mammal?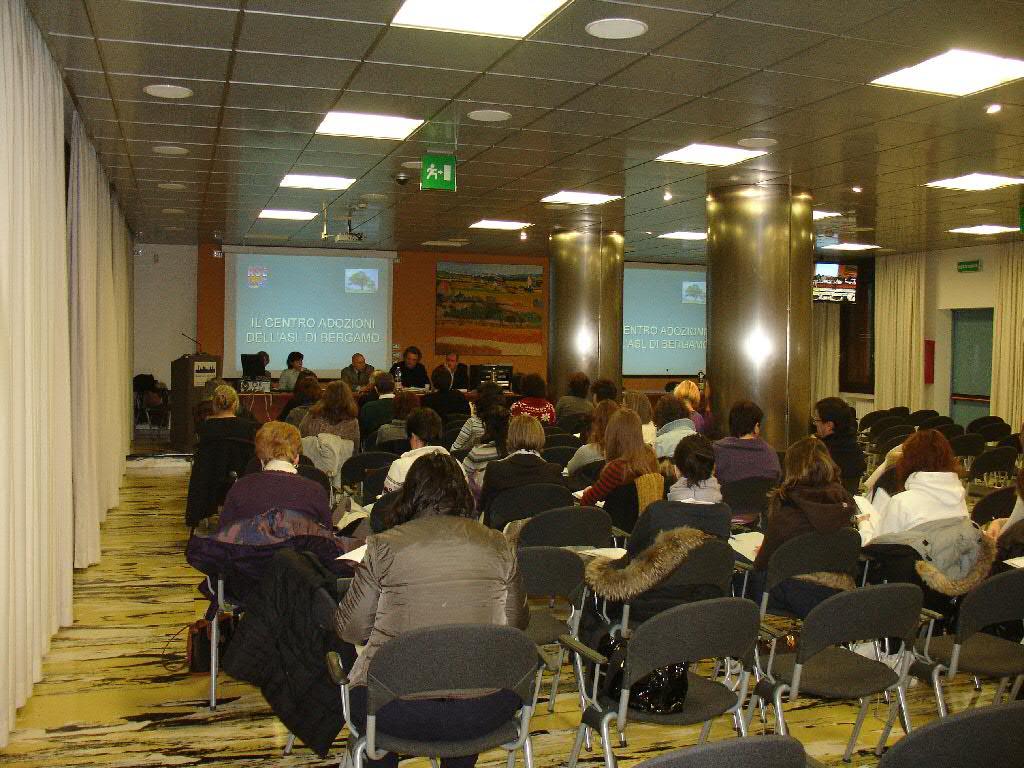
bbox(284, 349, 309, 384)
